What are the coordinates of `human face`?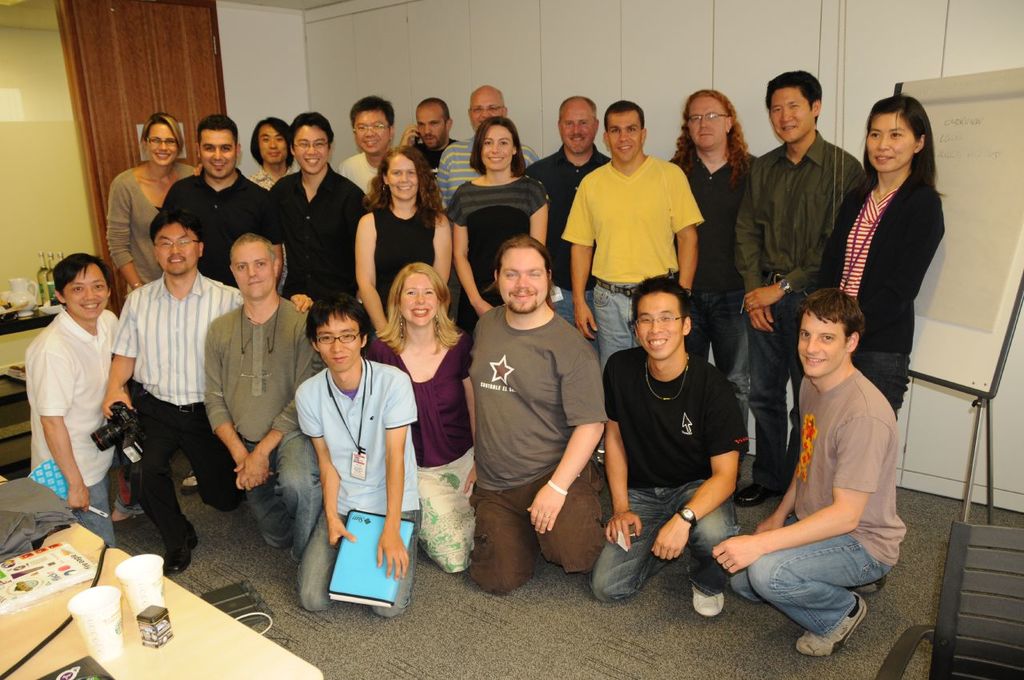
{"x1": 500, "y1": 248, "x2": 548, "y2": 314}.
